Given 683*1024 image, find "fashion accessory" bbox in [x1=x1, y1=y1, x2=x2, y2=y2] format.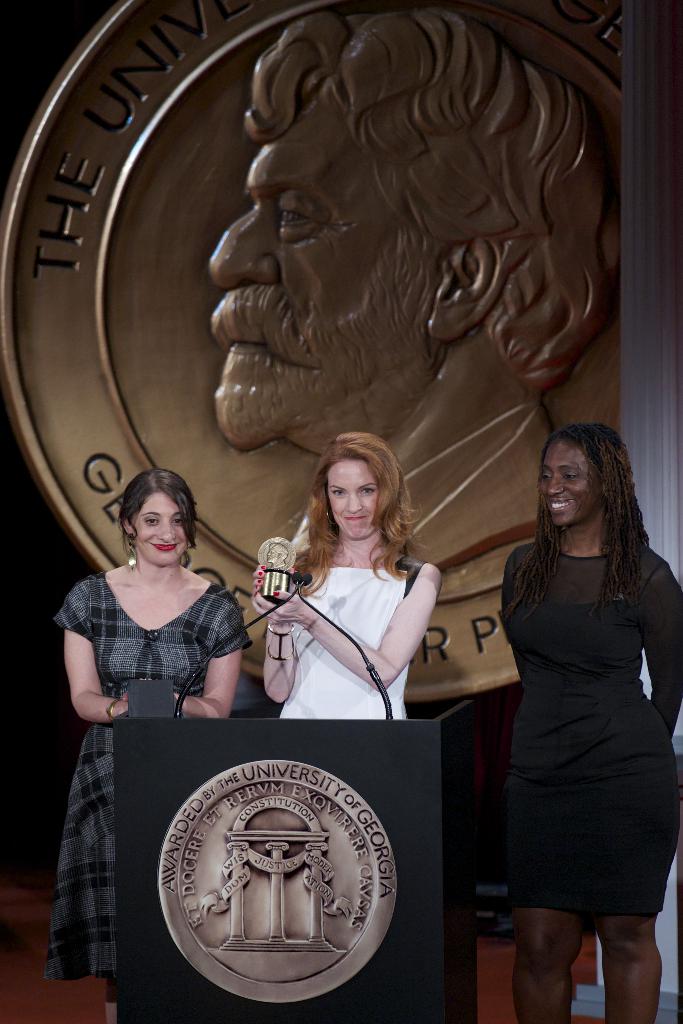
[x1=322, y1=502, x2=336, y2=527].
